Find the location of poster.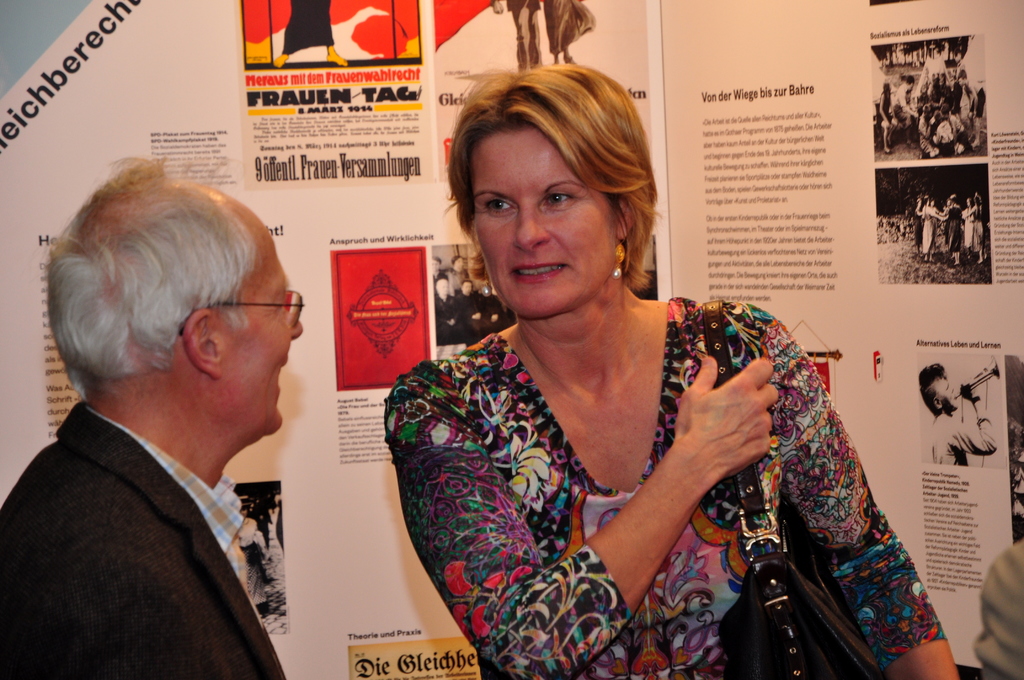
Location: 658 0 1023 672.
